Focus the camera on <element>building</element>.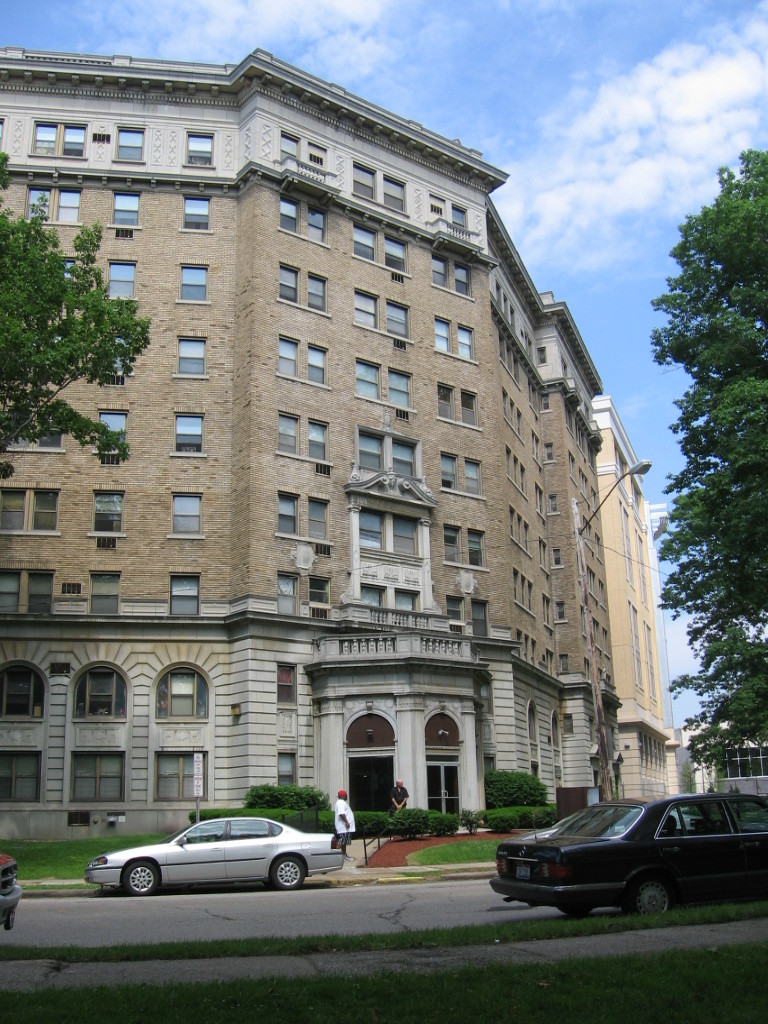
Focus region: <box>592,388,663,805</box>.
